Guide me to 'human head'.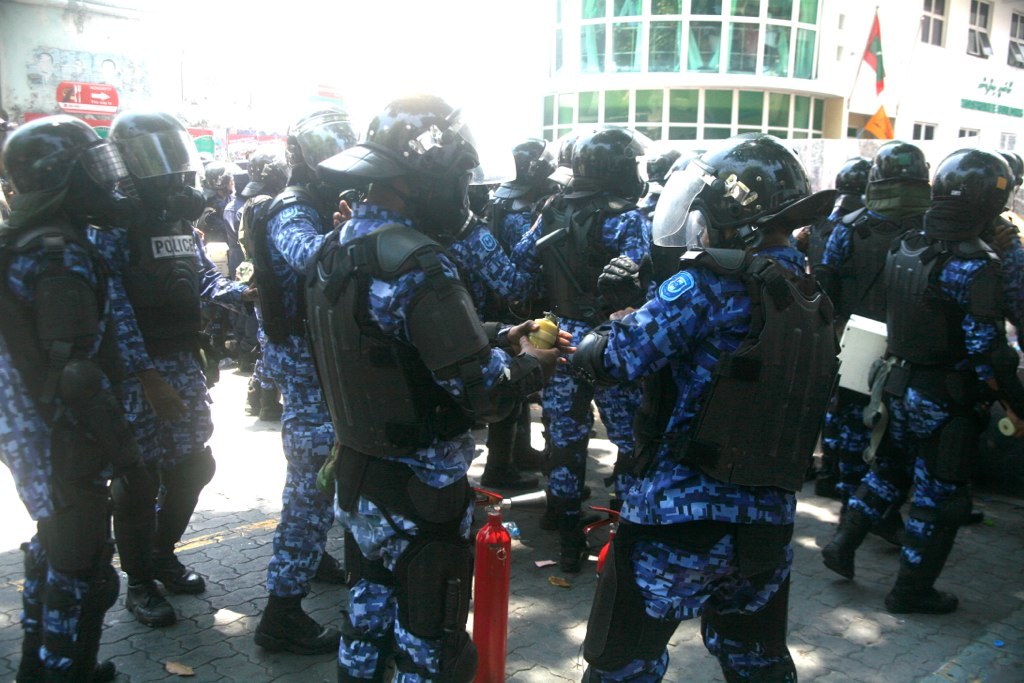
Guidance: {"left": 357, "top": 90, "right": 482, "bottom": 228}.
